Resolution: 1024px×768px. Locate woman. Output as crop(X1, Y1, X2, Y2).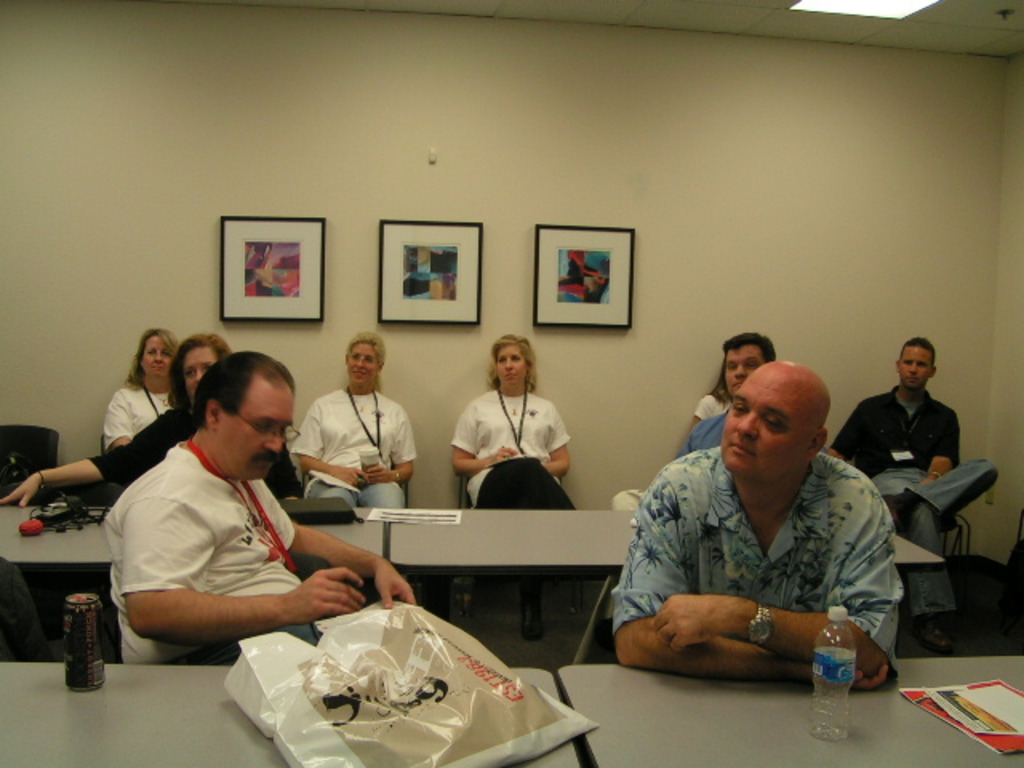
crop(0, 326, 235, 507).
